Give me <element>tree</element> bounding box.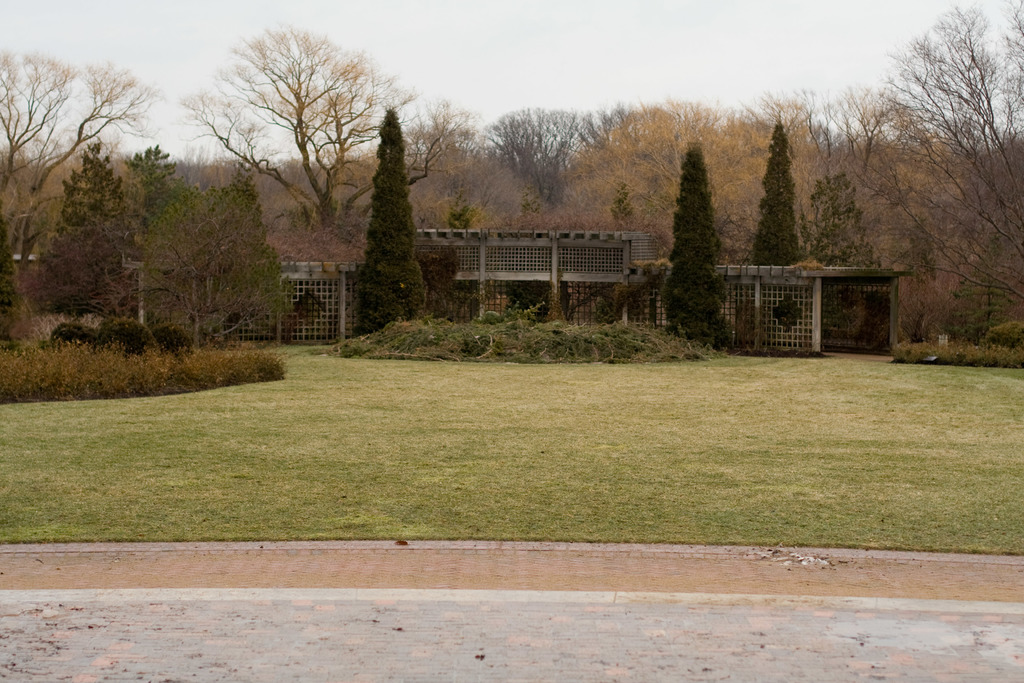
[left=824, top=0, right=1023, bottom=304].
